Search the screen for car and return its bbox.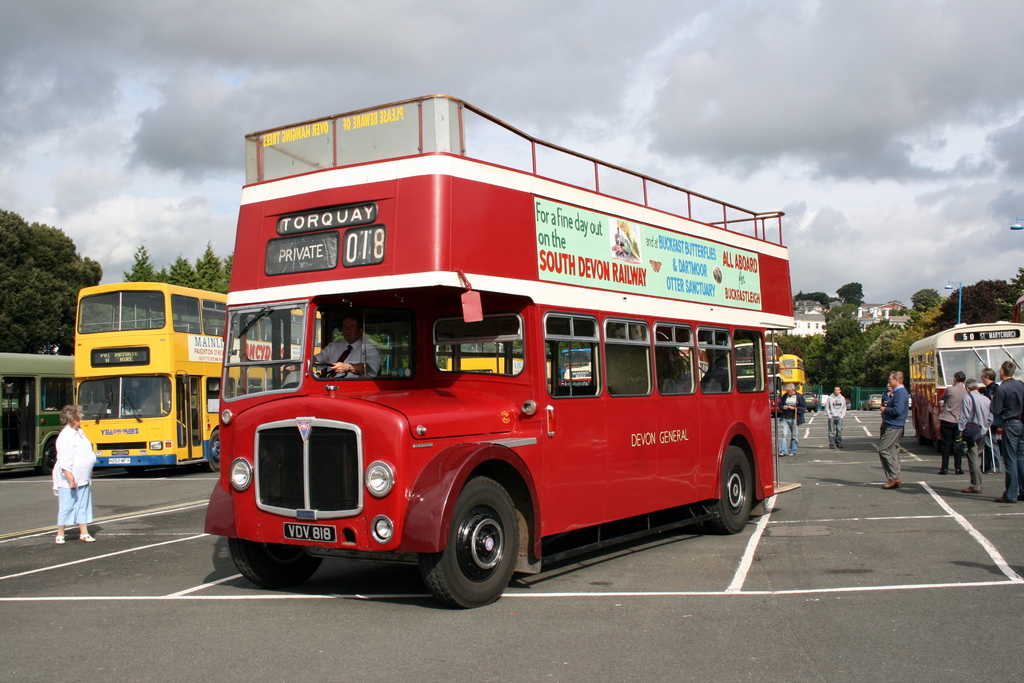
Found: <box>771,394,782,418</box>.
